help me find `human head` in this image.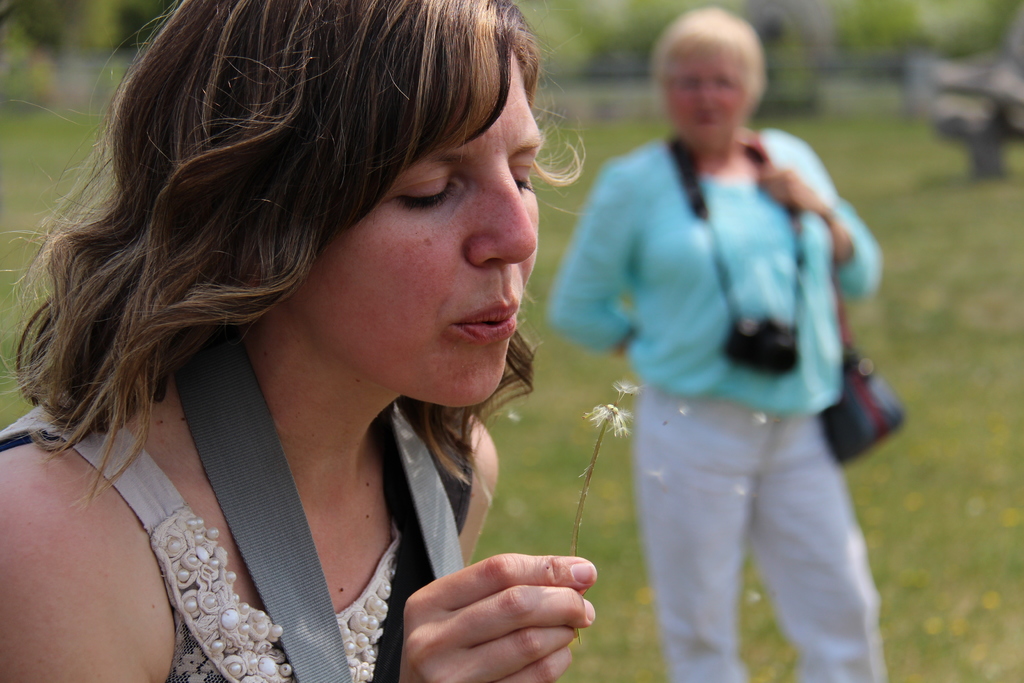
Found it: x1=110, y1=2, x2=544, y2=412.
